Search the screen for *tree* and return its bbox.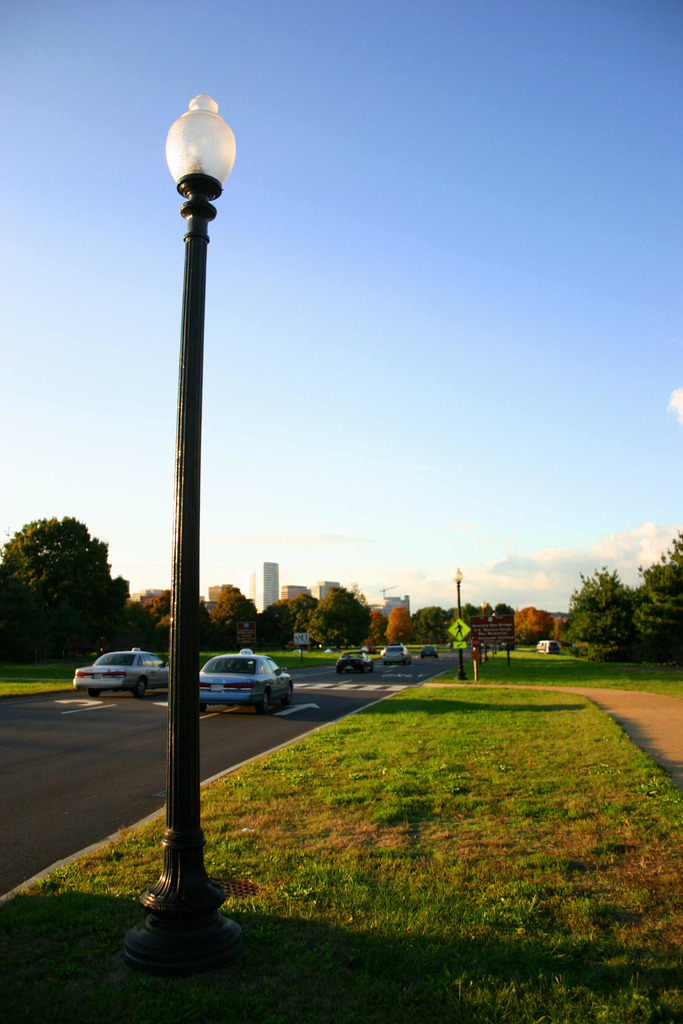
Found: (495, 604, 513, 616).
